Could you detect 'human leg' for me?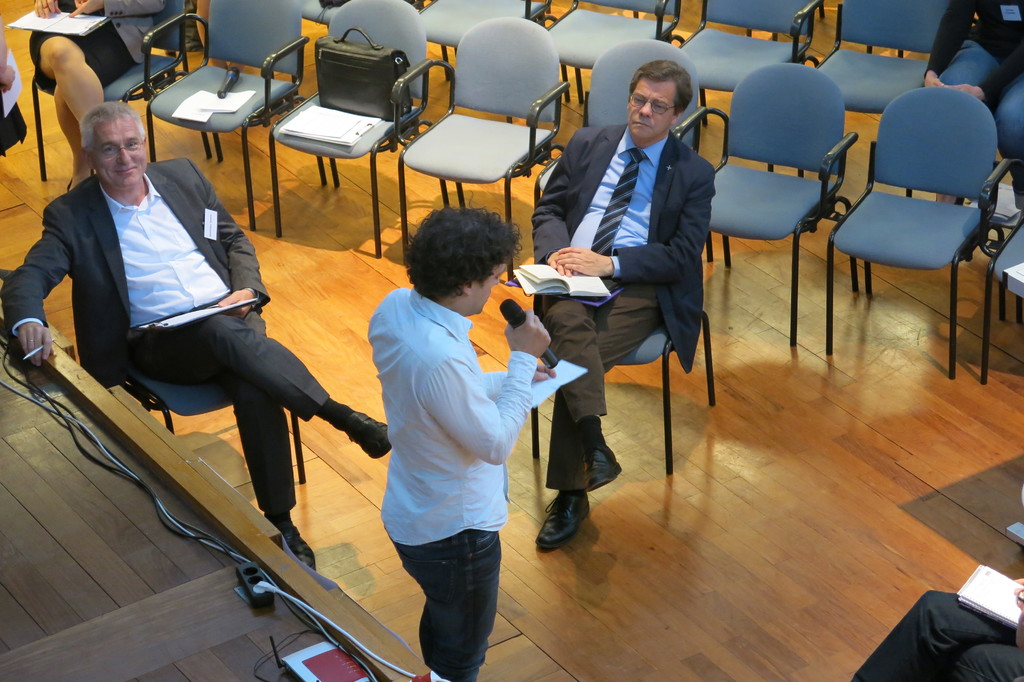
Detection result: detection(954, 647, 1023, 681).
